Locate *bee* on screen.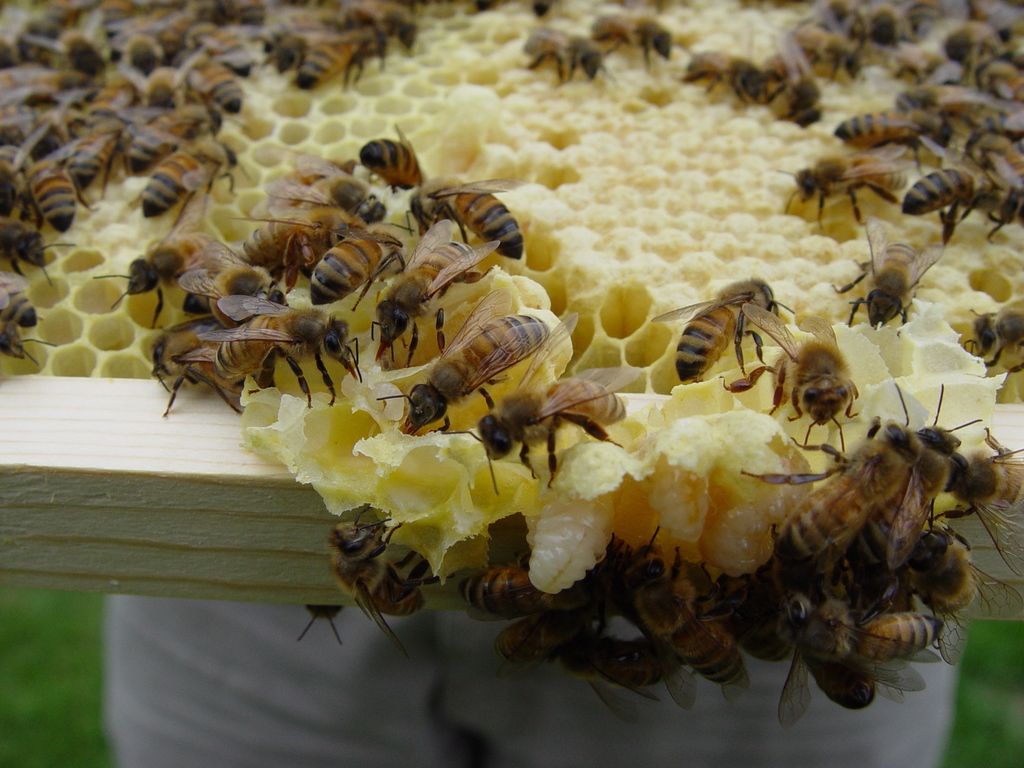
On screen at x1=351, y1=211, x2=504, y2=370.
